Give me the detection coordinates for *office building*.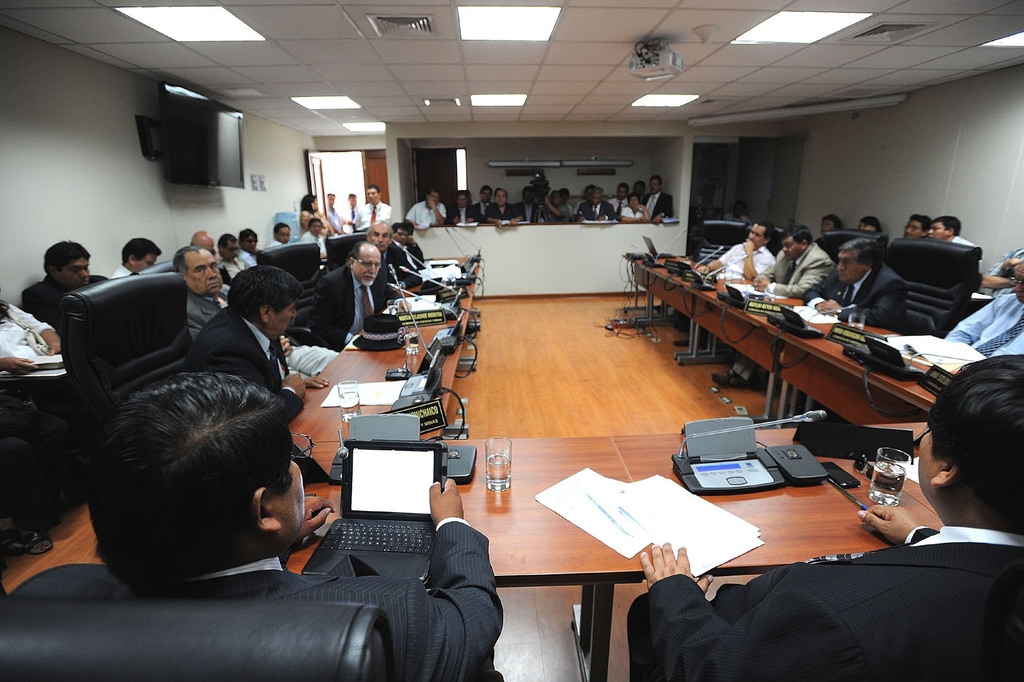
{"left": 86, "top": 10, "right": 957, "bottom": 672}.
